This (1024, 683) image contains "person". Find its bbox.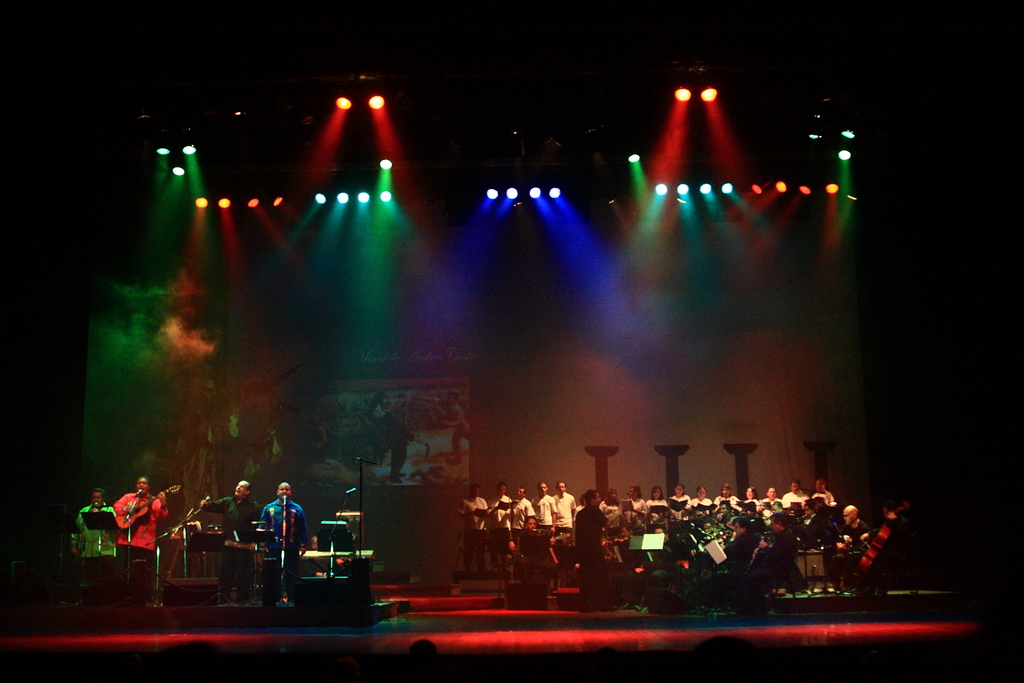
region(384, 399, 425, 483).
